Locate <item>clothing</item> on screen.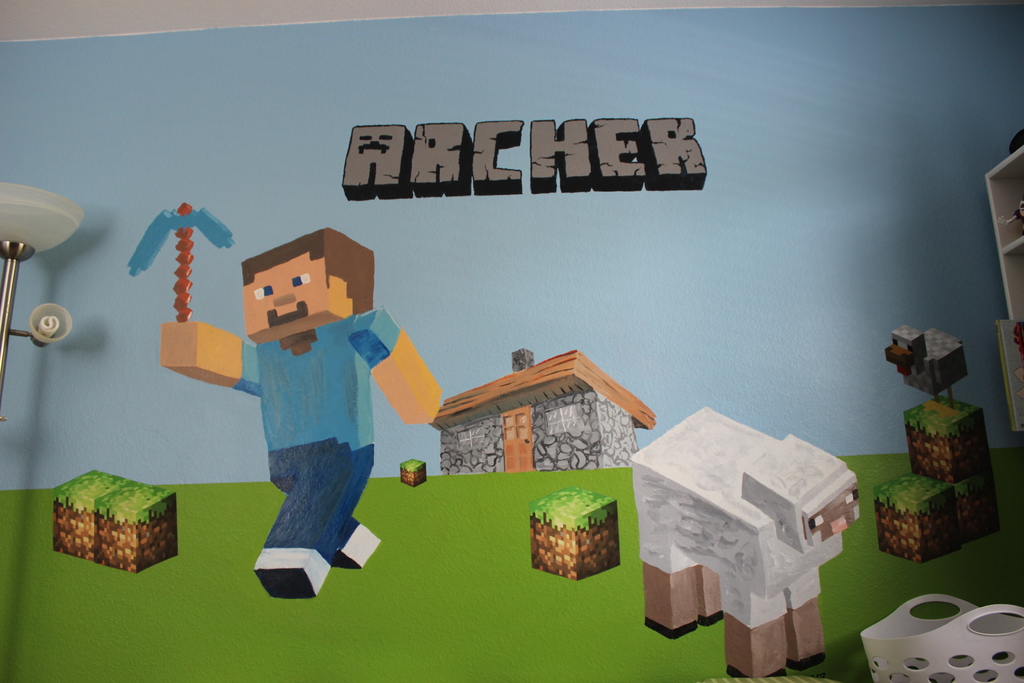
On screen at [231, 310, 402, 572].
